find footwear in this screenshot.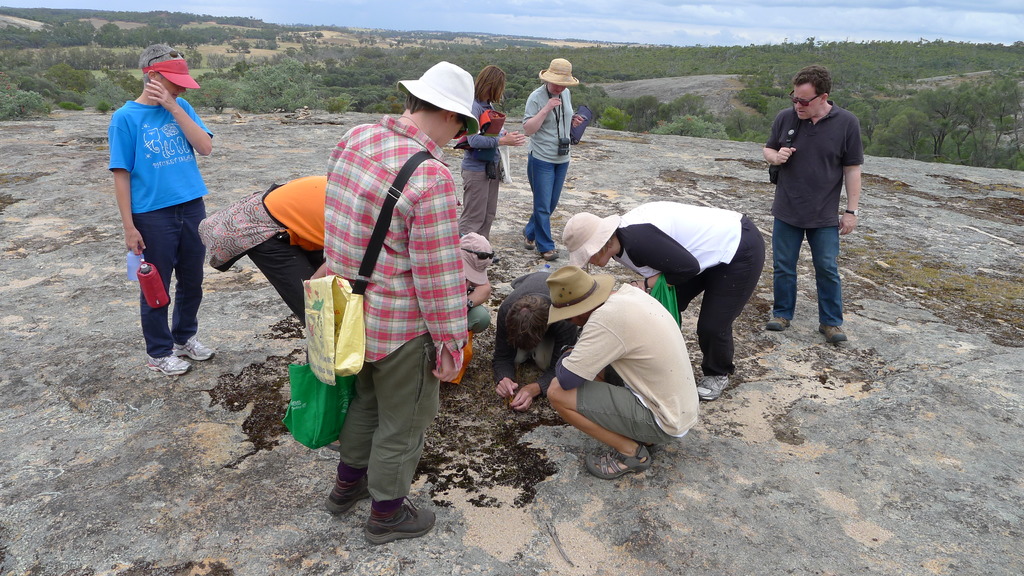
The bounding box for footwear is rect(541, 250, 559, 264).
